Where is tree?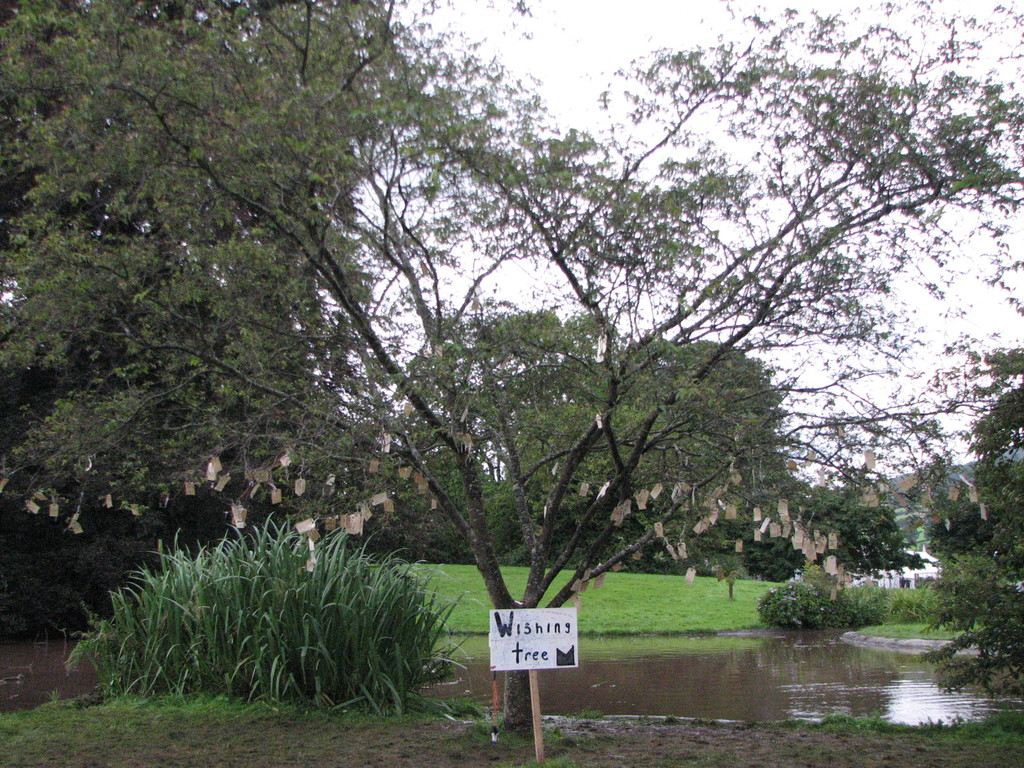
region(168, 3, 966, 701).
